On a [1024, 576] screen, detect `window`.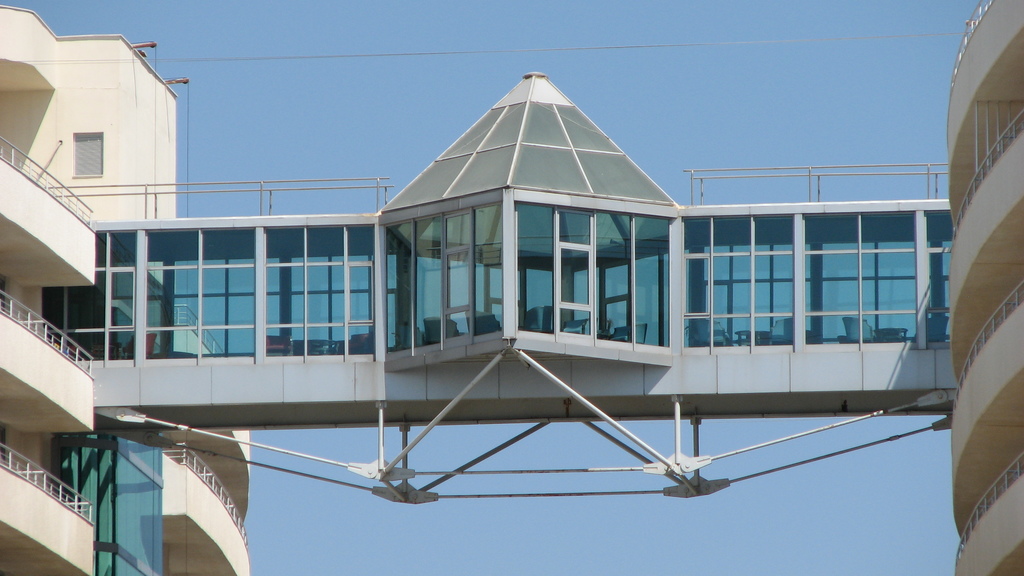
[left=687, top=211, right=794, bottom=345].
